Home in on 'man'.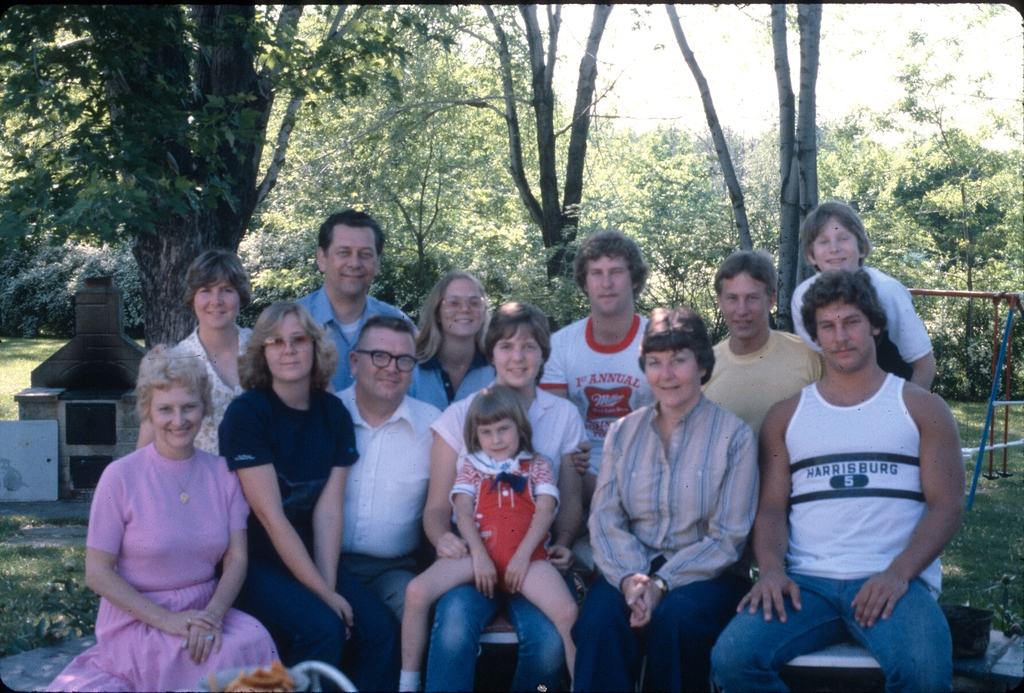
Homed in at left=332, top=307, right=468, bottom=690.
